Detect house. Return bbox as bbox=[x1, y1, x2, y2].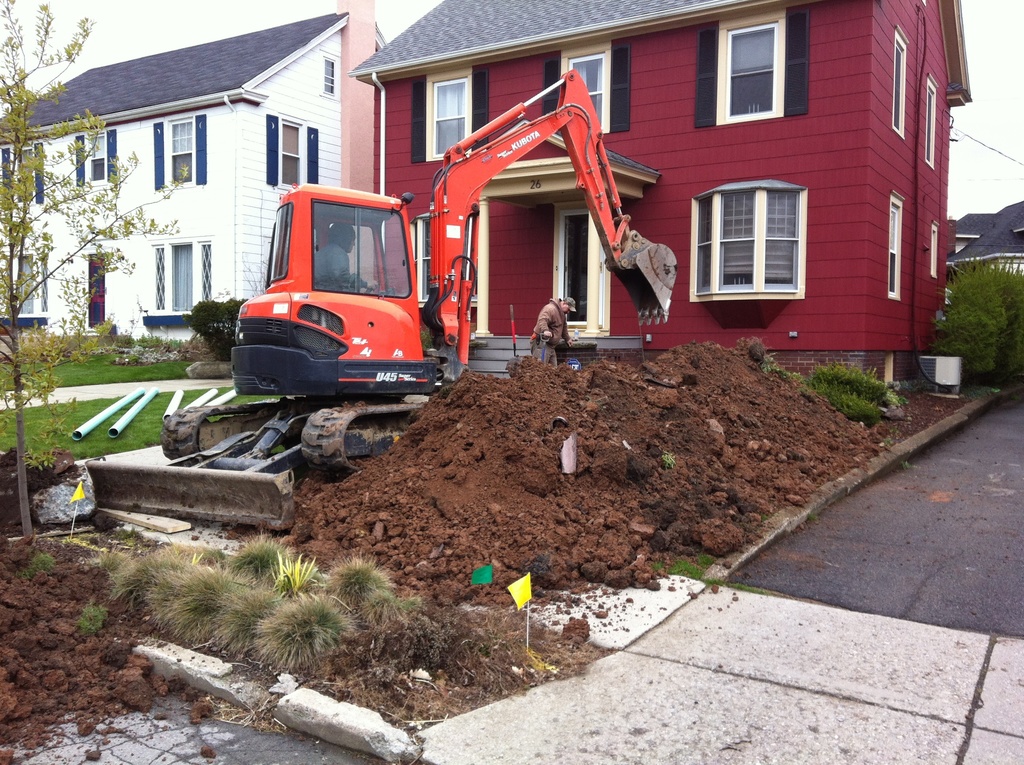
bbox=[337, 0, 973, 408].
